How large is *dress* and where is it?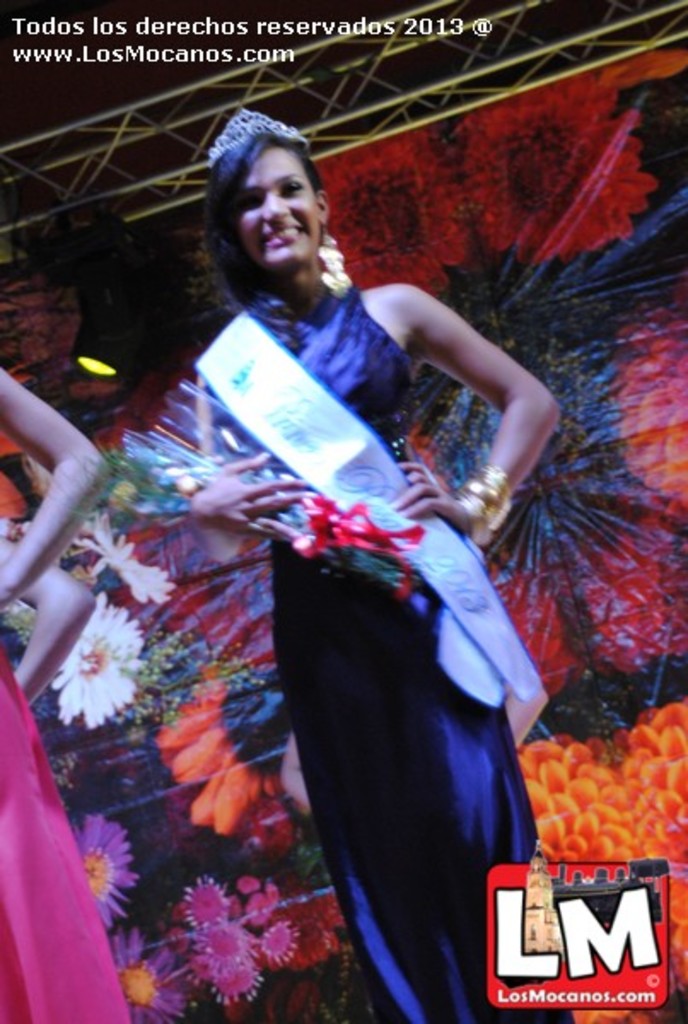
Bounding box: crop(191, 292, 546, 1022).
